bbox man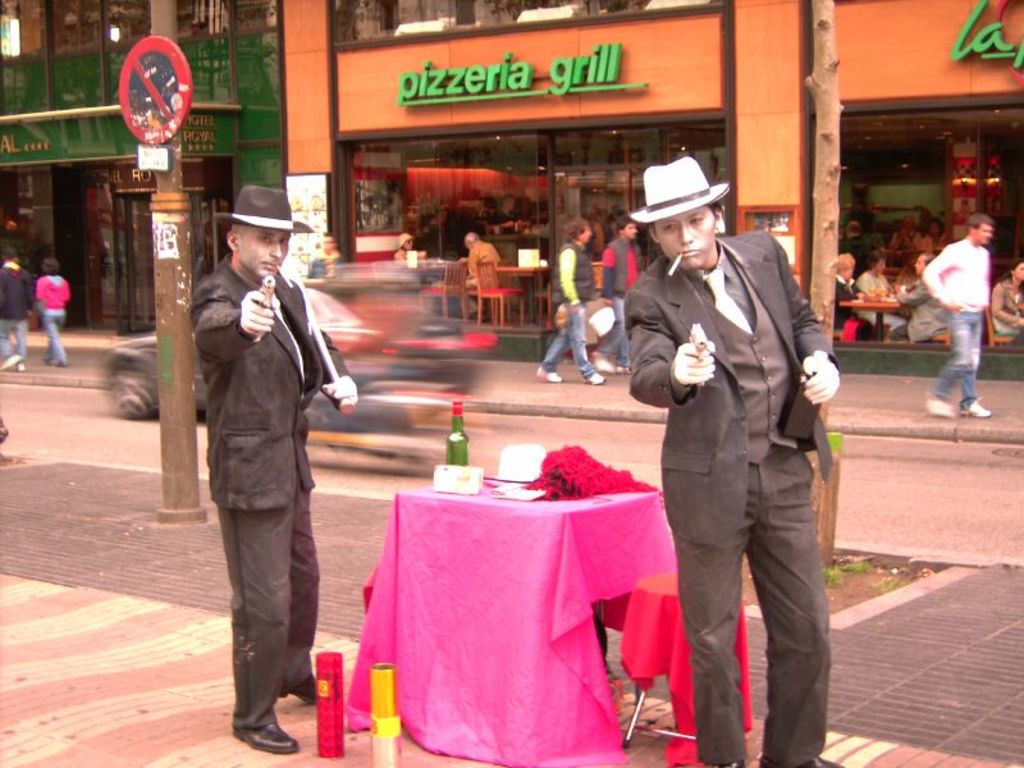
BBox(625, 170, 867, 767)
